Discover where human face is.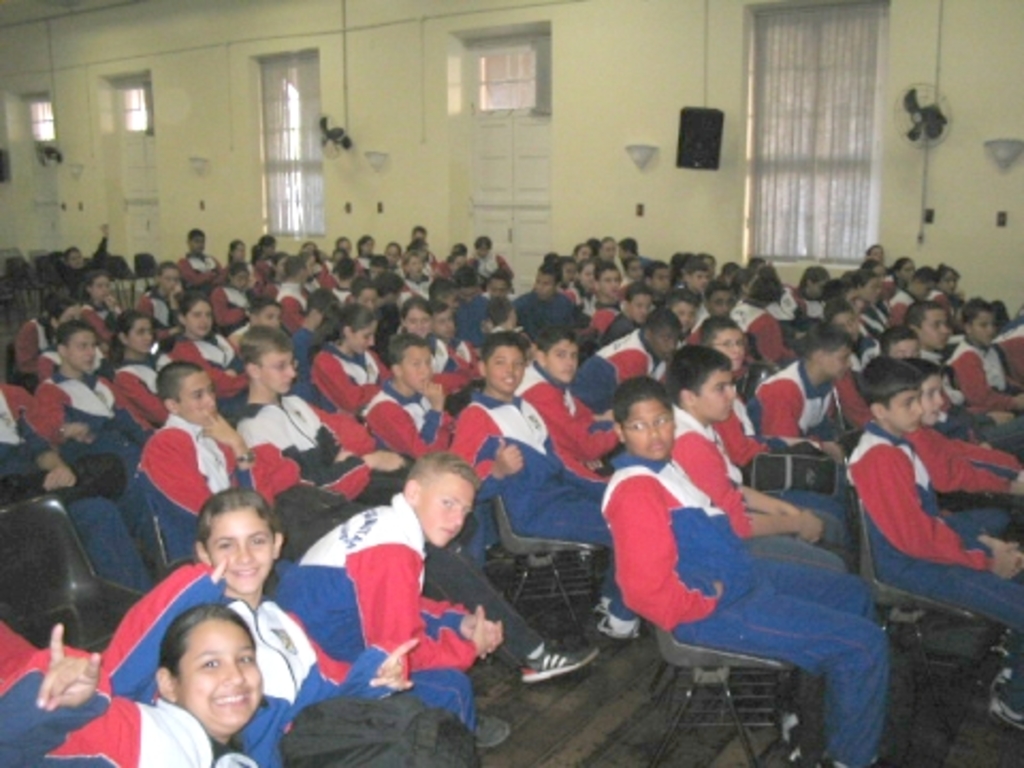
Discovered at <region>919, 373, 943, 427</region>.
